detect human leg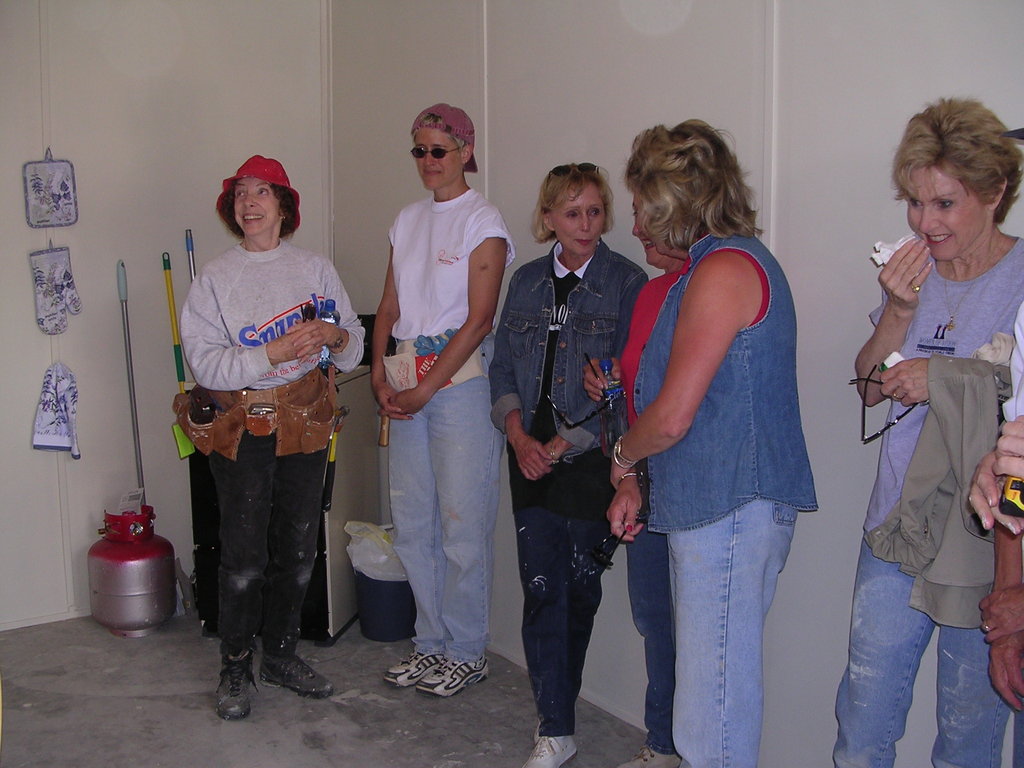
[left=667, top=500, right=796, bottom=767]
